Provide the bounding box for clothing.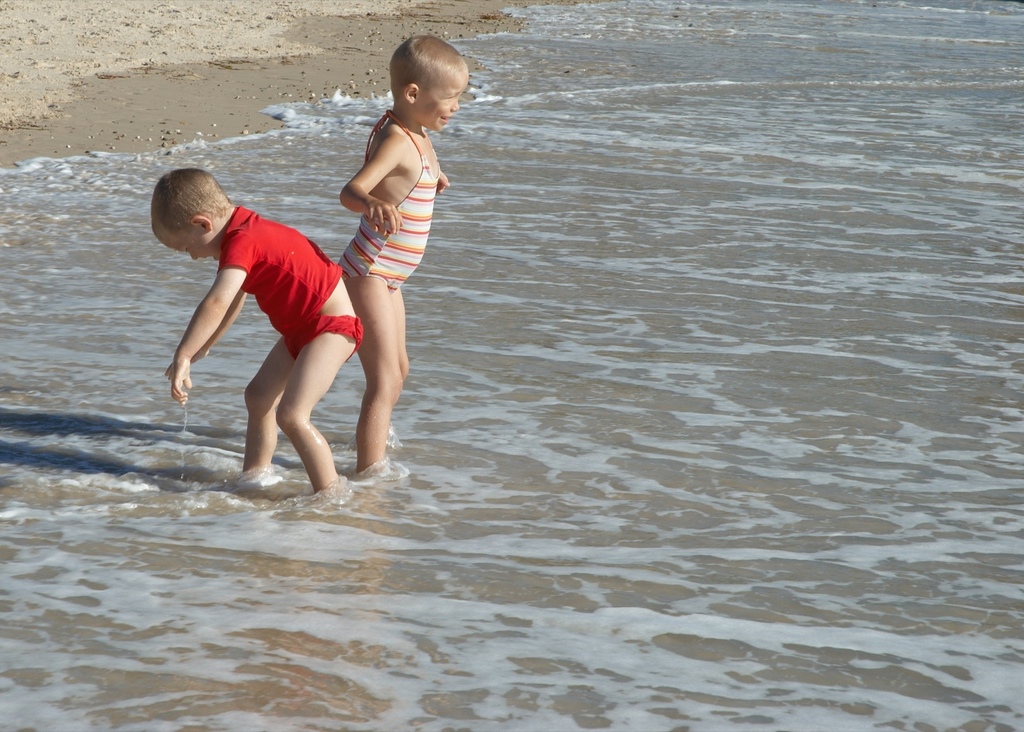
(340,113,445,295).
